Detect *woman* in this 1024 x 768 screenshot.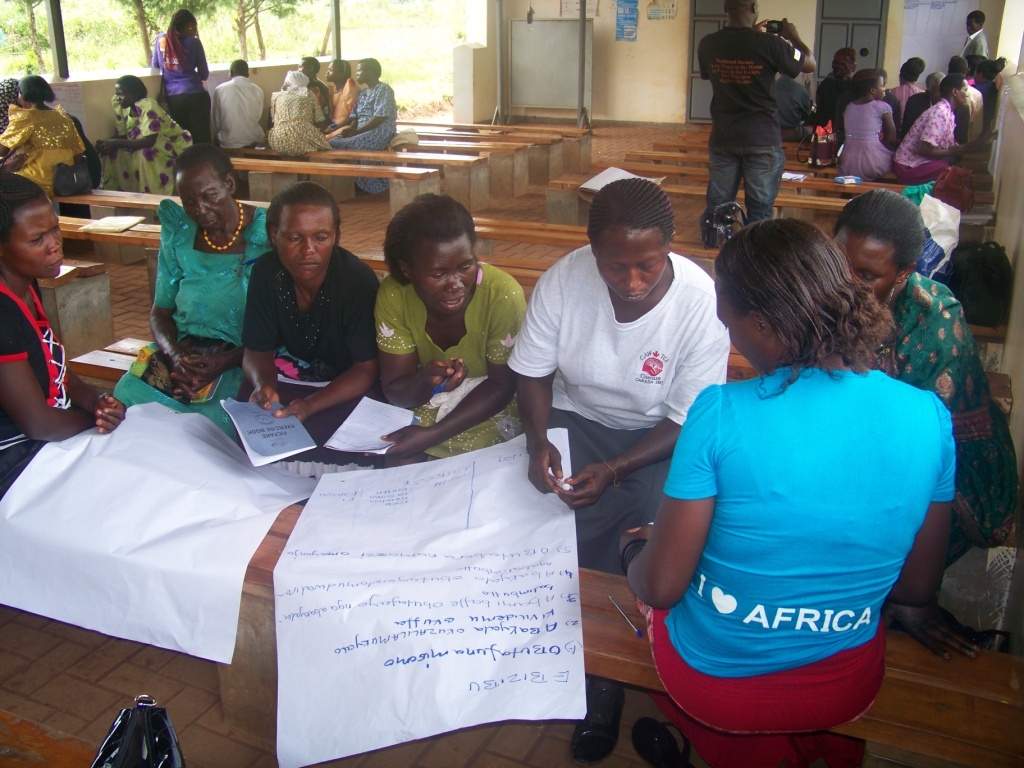
Detection: x1=364 y1=189 x2=528 y2=459.
